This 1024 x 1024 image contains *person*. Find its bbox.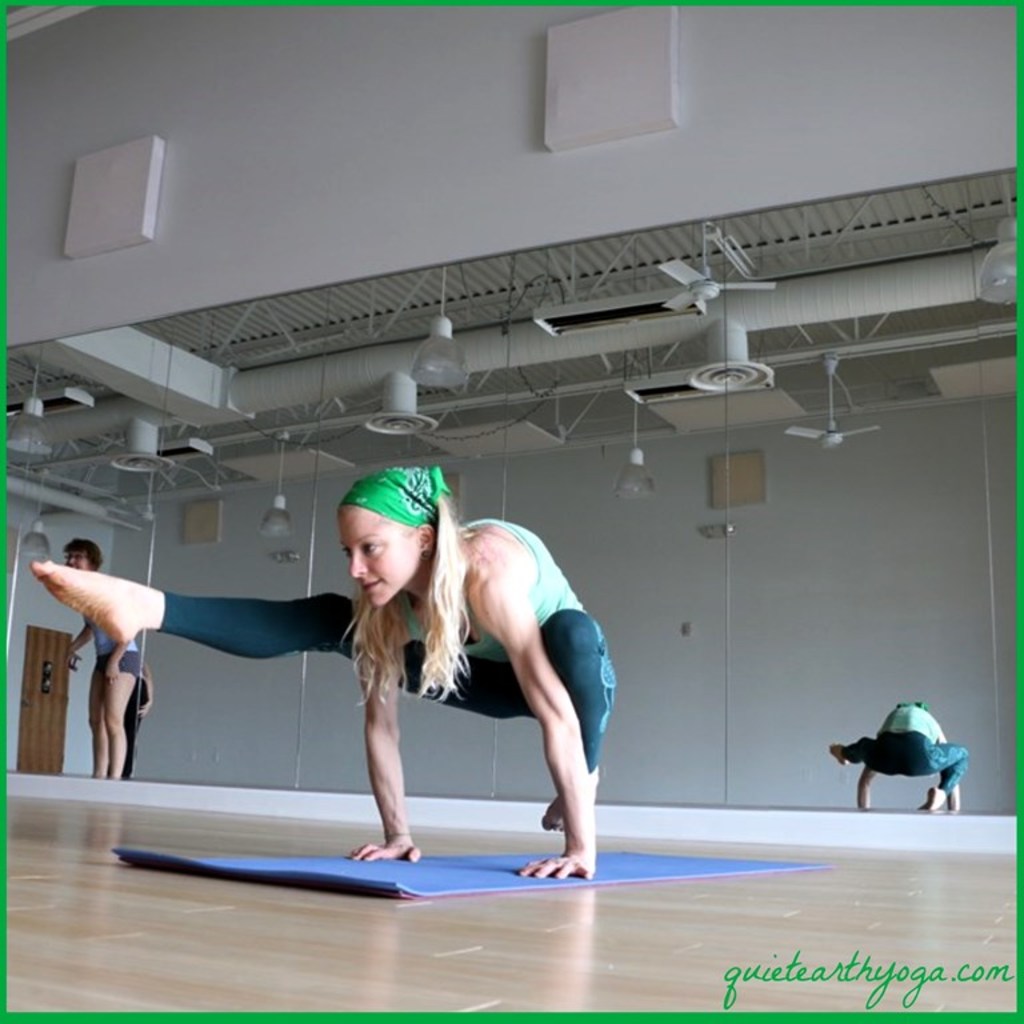
left=135, top=489, right=624, bottom=880.
